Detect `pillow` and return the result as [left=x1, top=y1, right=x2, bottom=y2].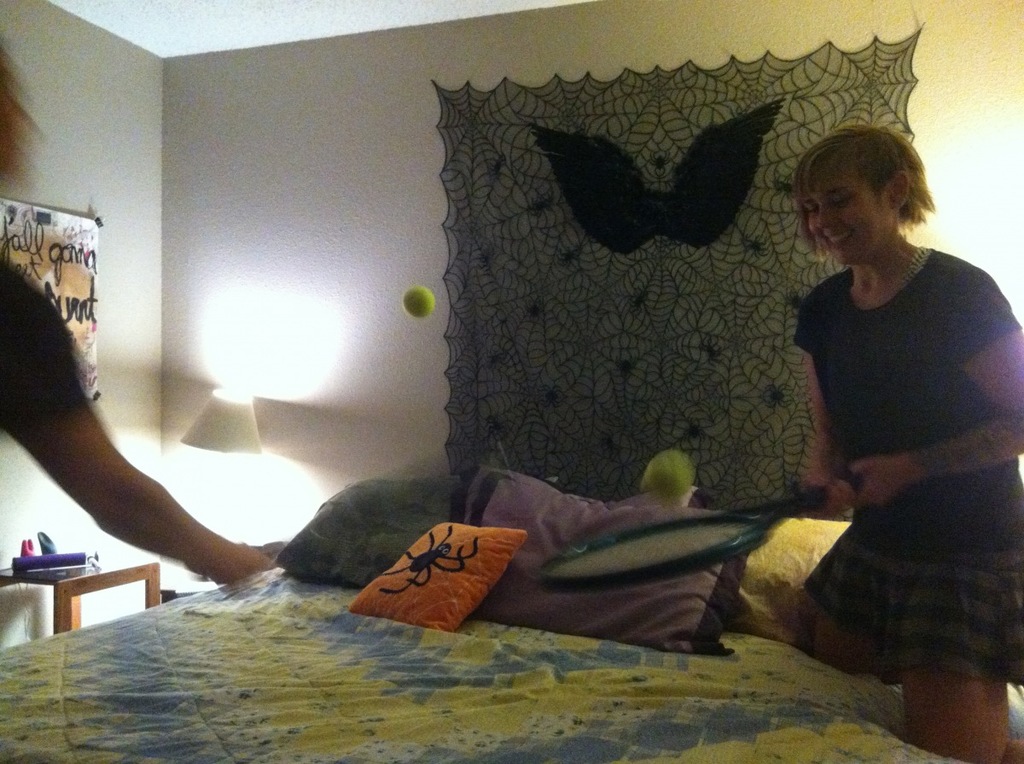
[left=276, top=466, right=460, bottom=571].
